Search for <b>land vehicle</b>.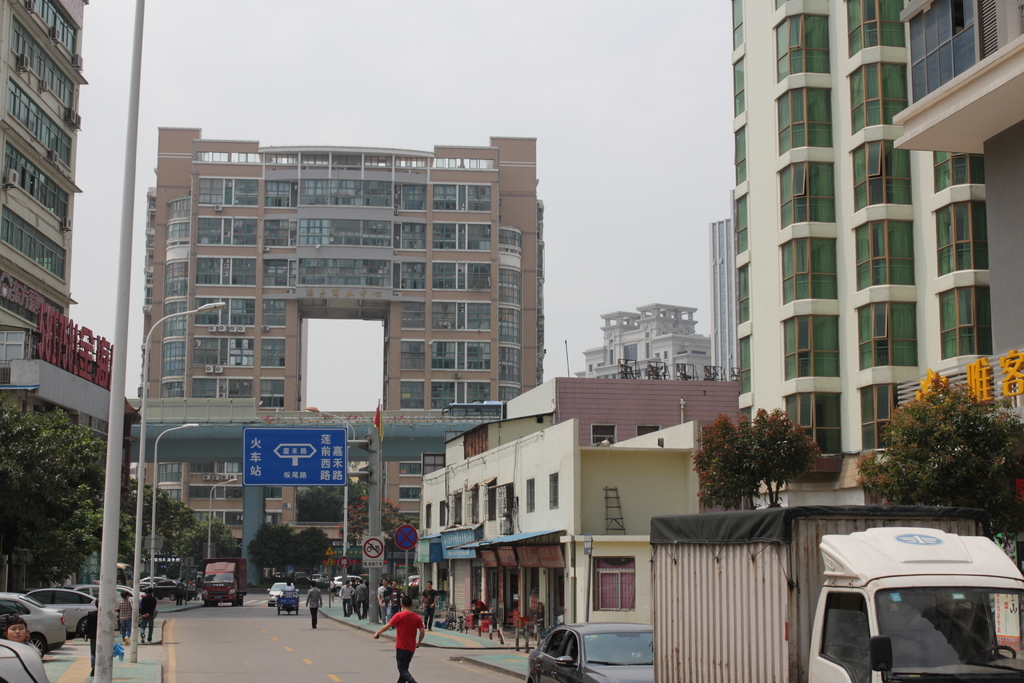
Found at x1=90 y1=580 x2=139 y2=607.
